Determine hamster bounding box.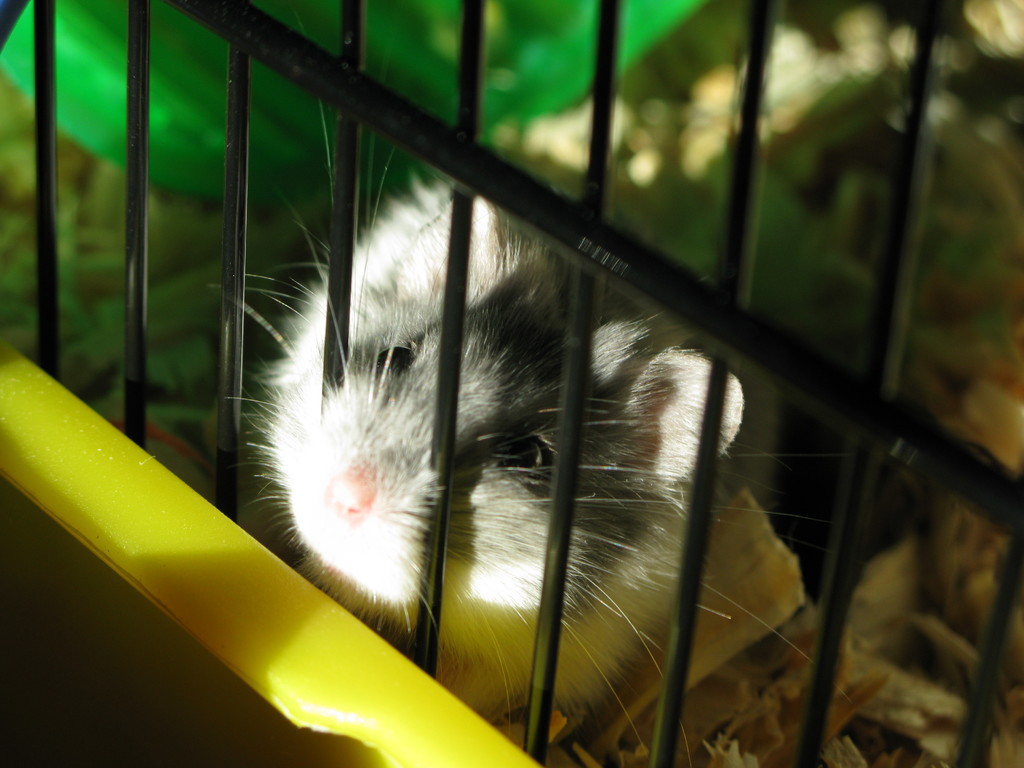
Determined: box(203, 157, 852, 767).
